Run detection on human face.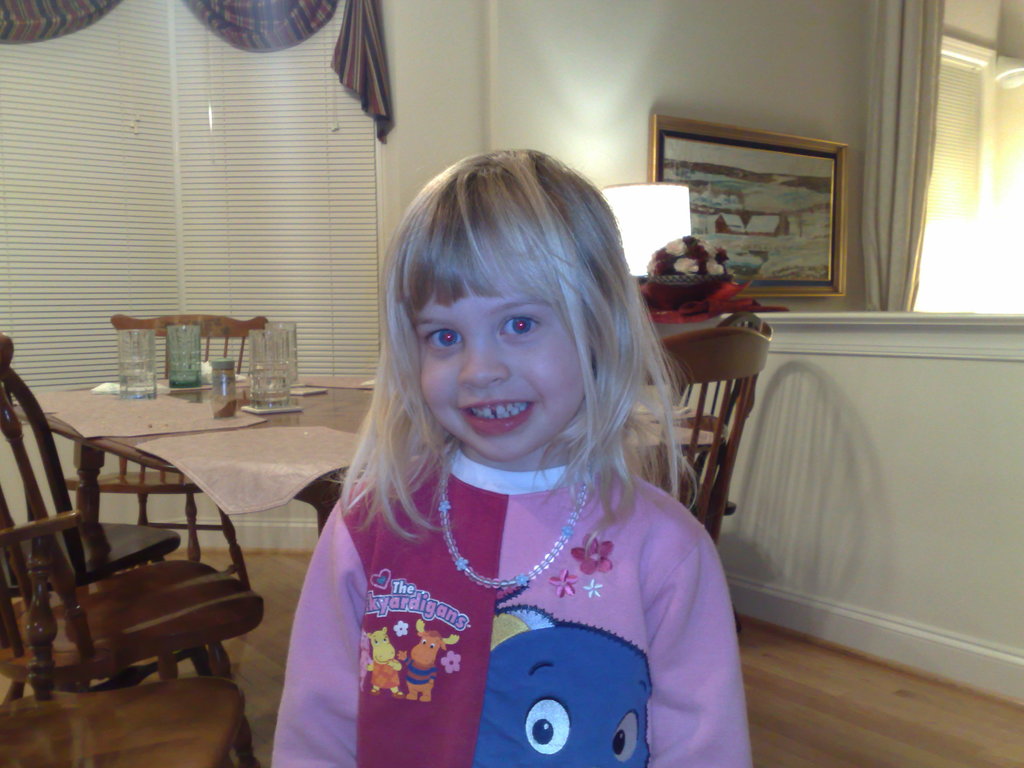
Result: x1=409 y1=276 x2=595 y2=463.
